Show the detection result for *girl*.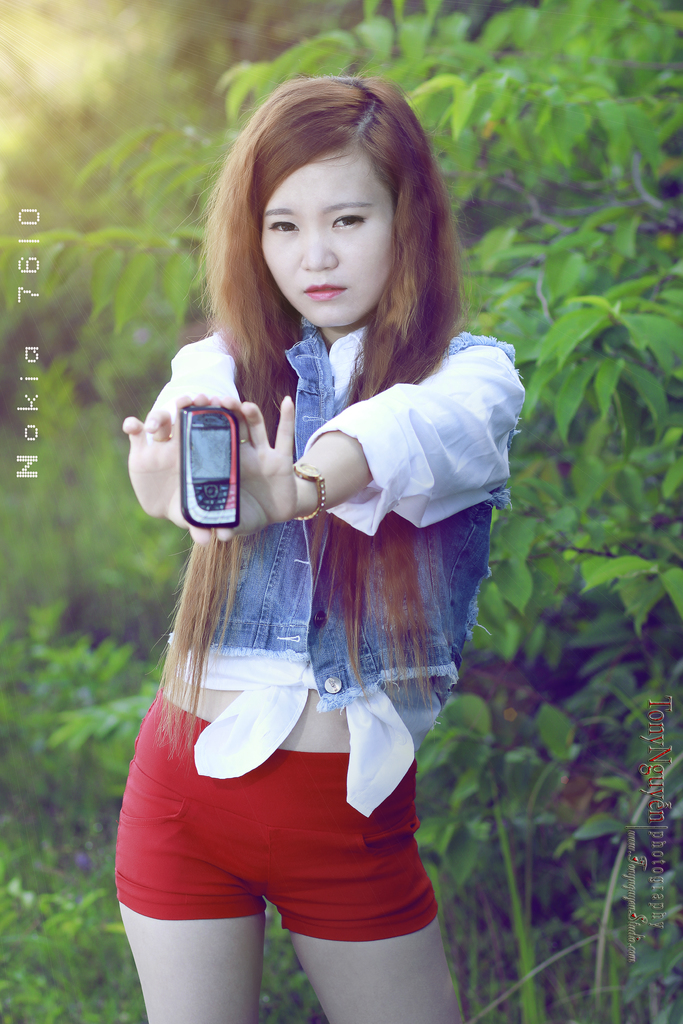
[117,73,529,1023].
